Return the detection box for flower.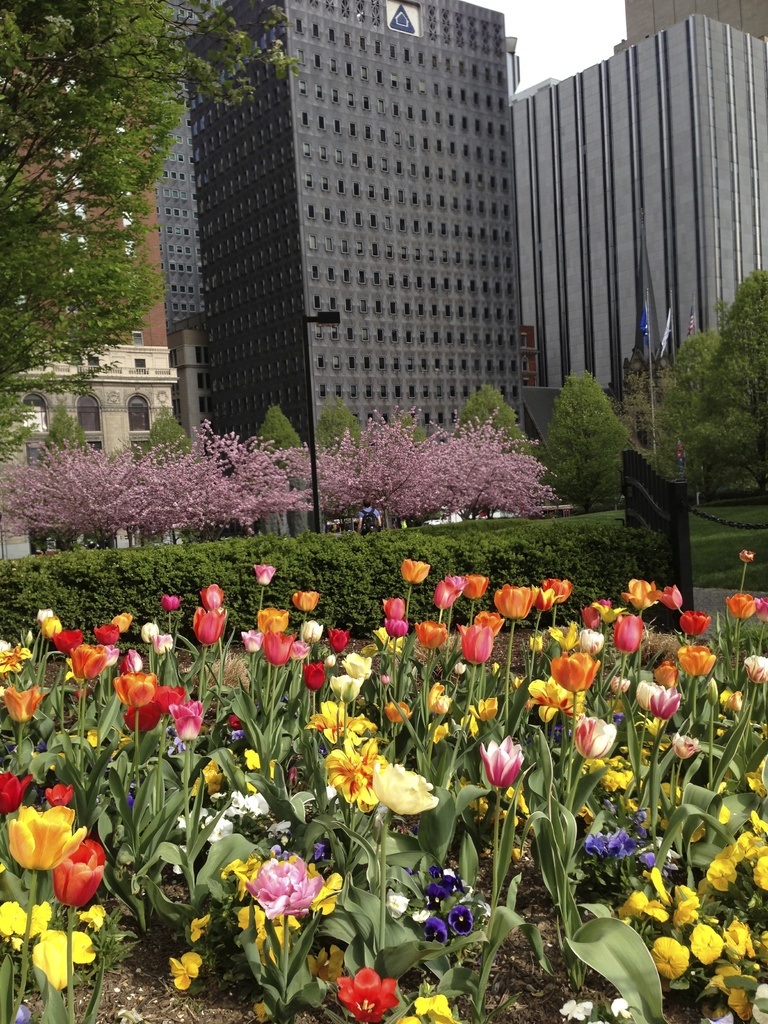
bbox(396, 993, 463, 1023).
